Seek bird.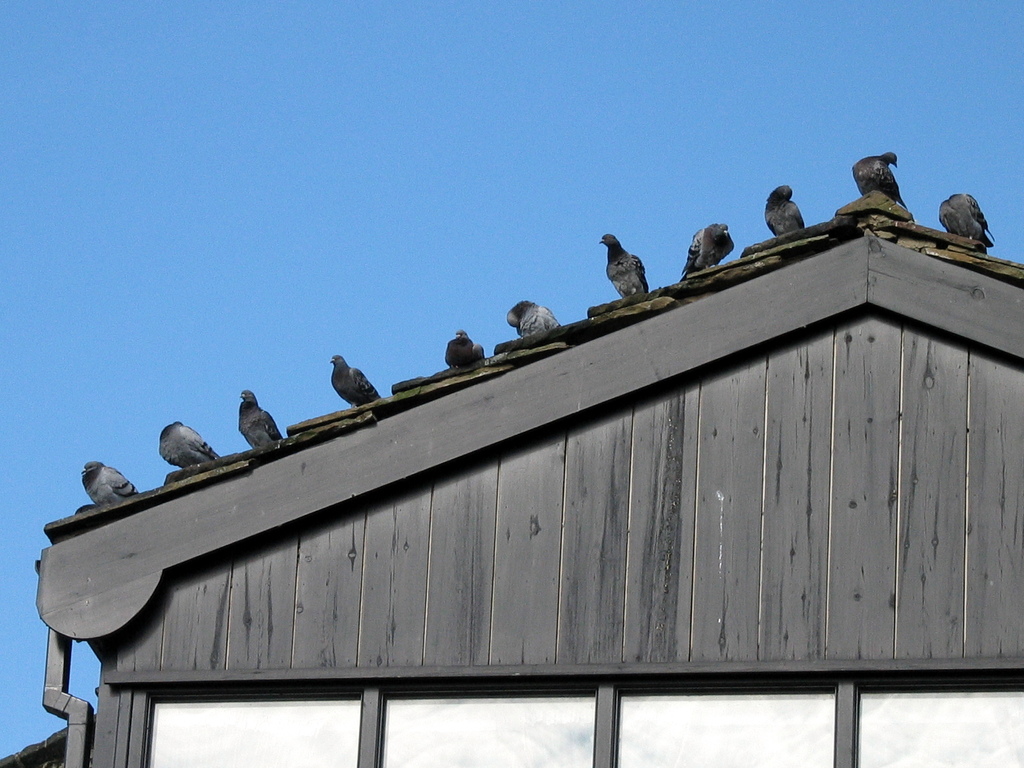
158/419/227/474.
